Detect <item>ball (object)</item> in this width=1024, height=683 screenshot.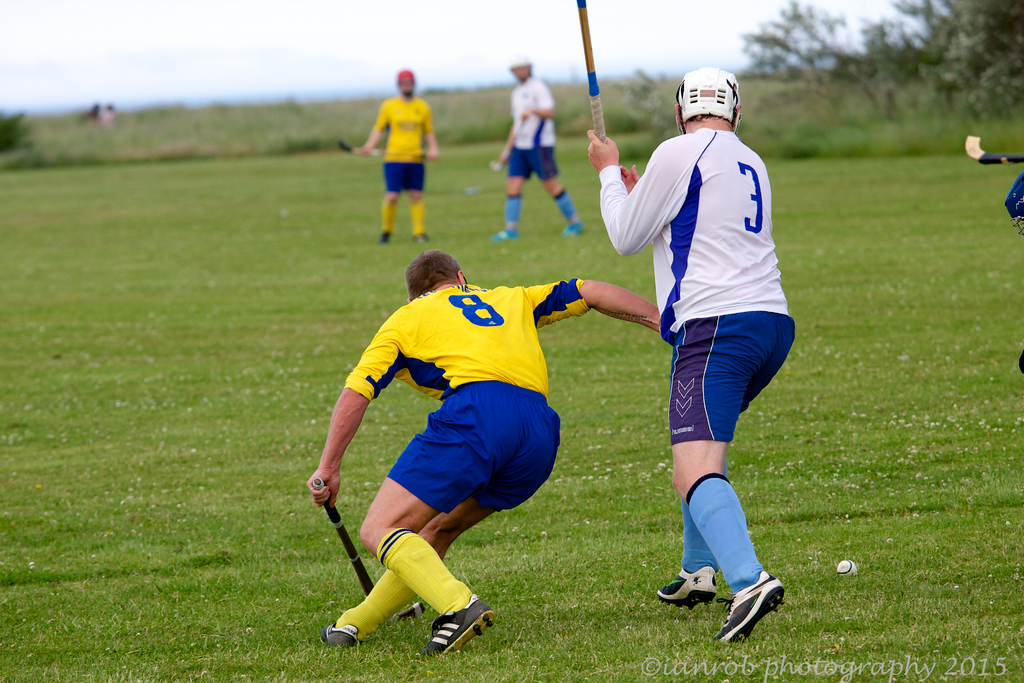
Detection: <box>837,559,860,577</box>.
